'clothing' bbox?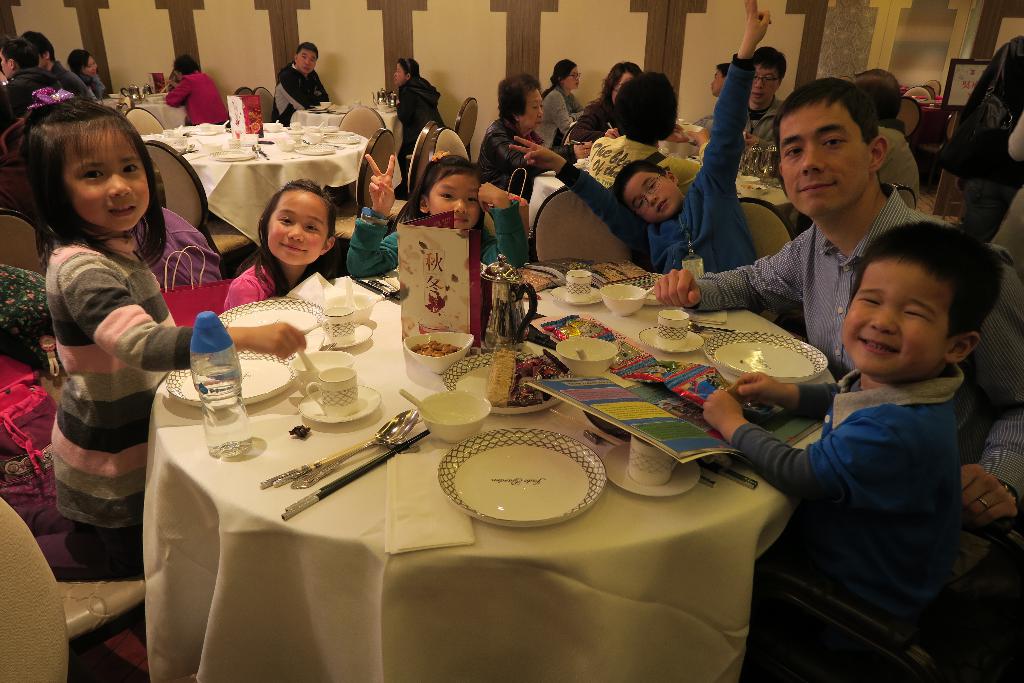
select_region(0, 66, 58, 146)
